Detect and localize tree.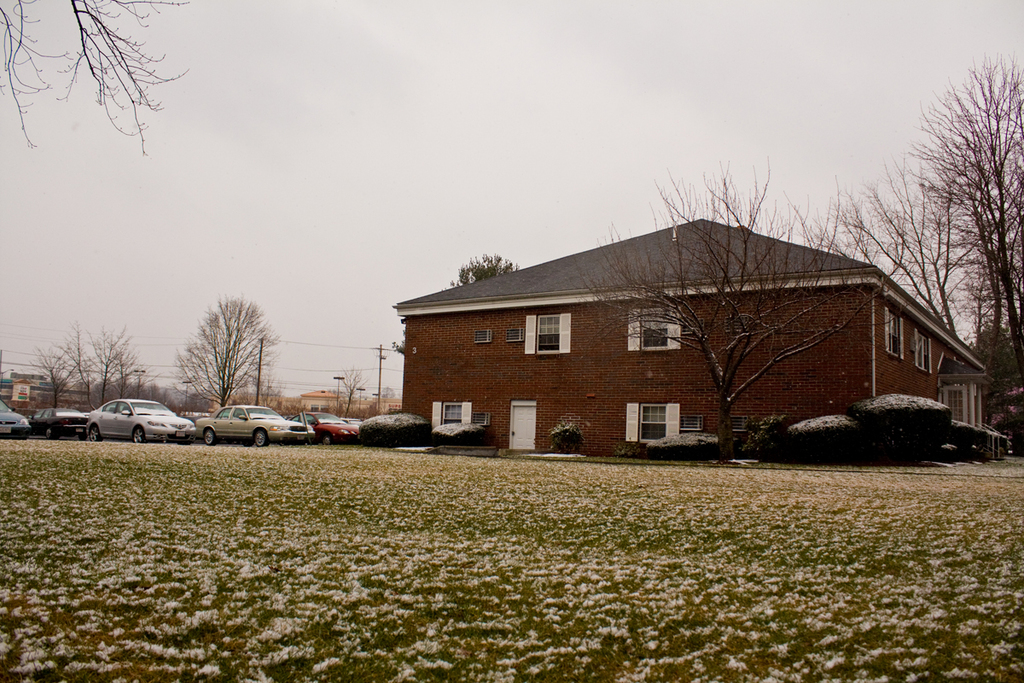
Localized at bbox=[0, 0, 212, 164].
